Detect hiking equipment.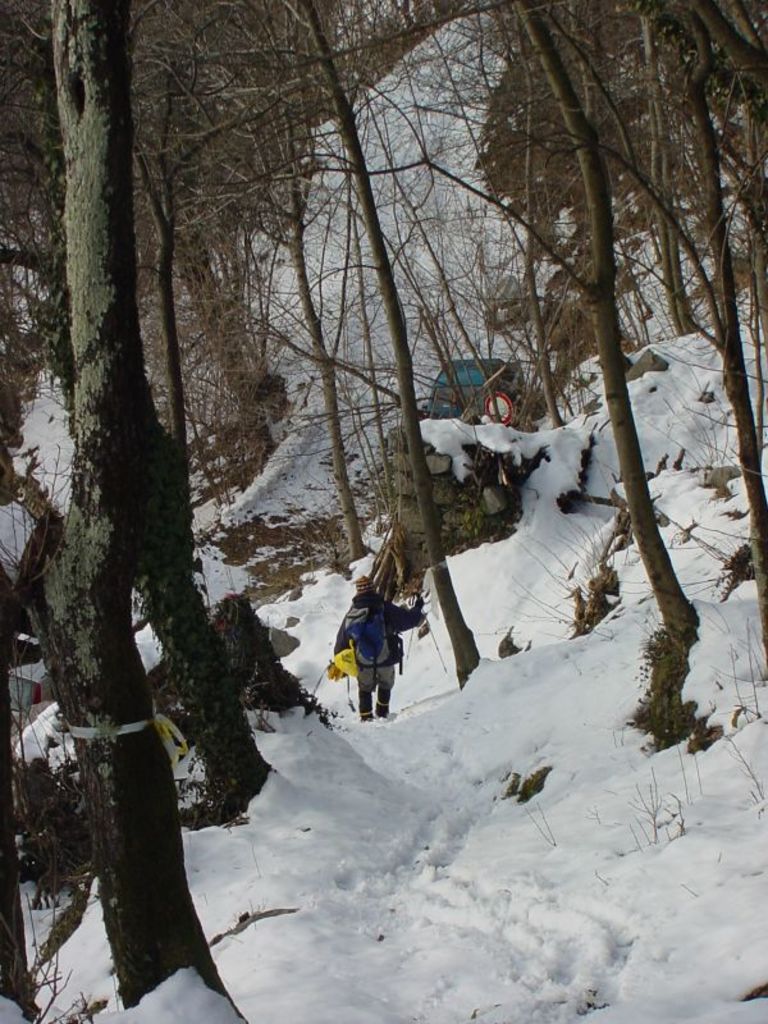
Detected at [x1=410, y1=585, x2=457, y2=675].
